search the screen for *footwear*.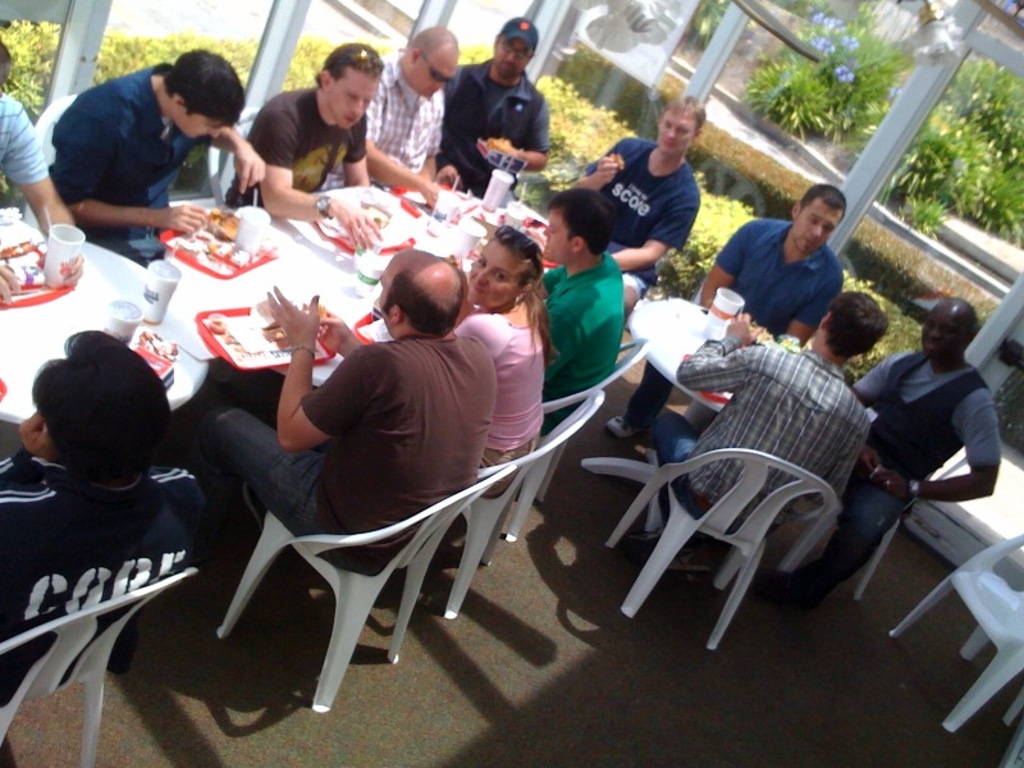
Found at detection(607, 413, 652, 439).
